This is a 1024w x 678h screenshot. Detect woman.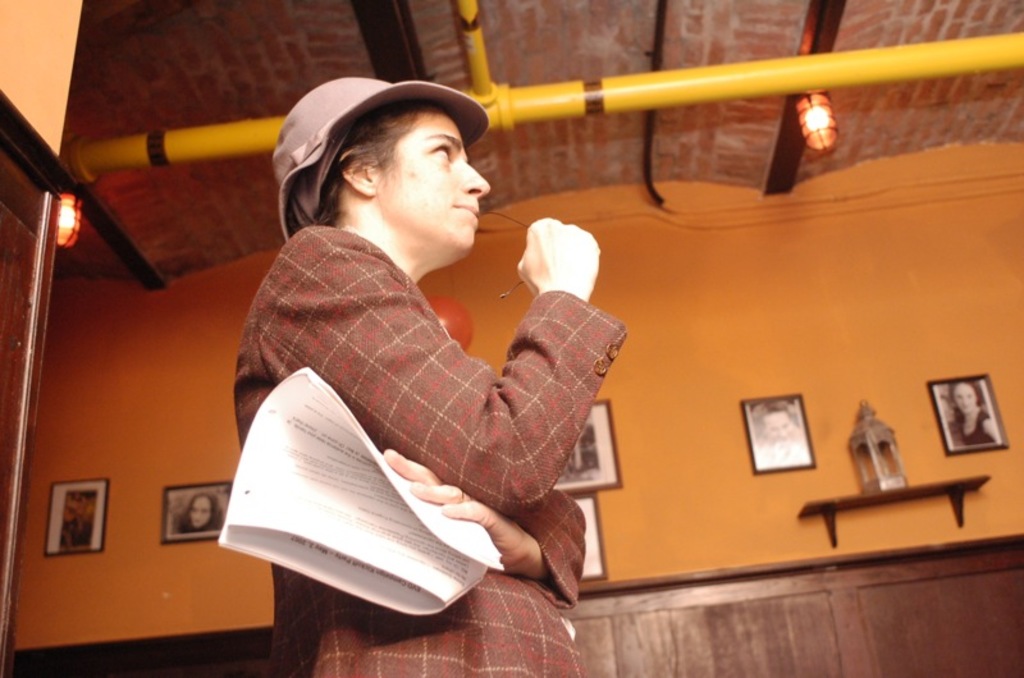
detection(950, 384, 1004, 452).
